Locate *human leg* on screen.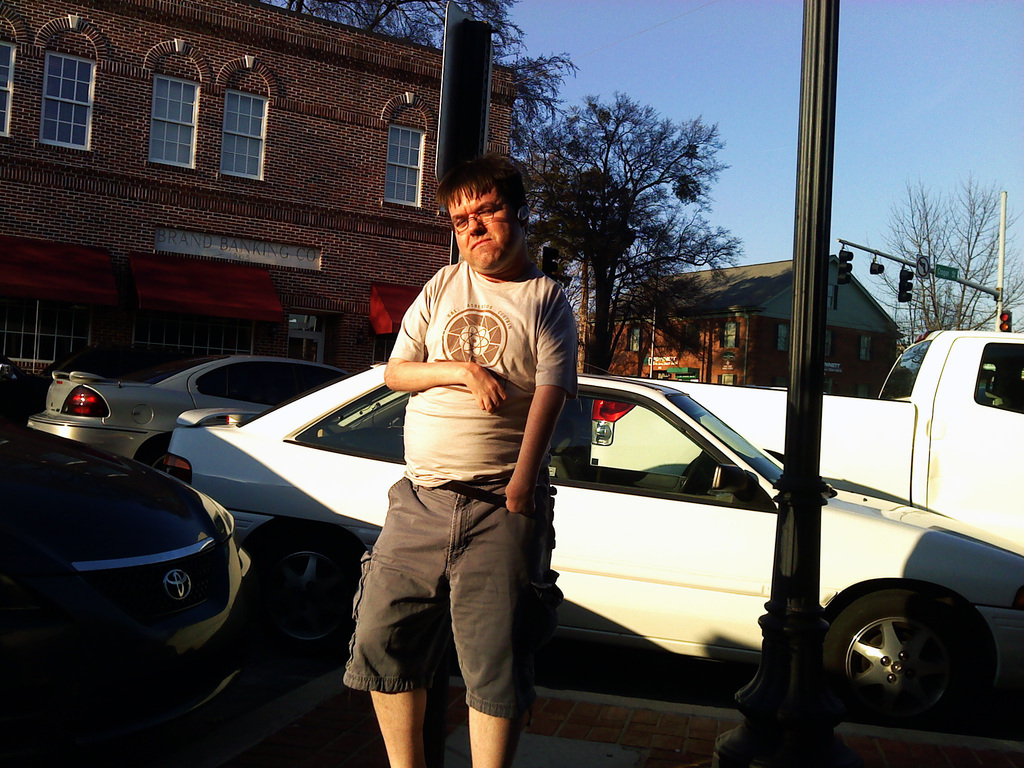
On screen at BBox(340, 477, 446, 767).
